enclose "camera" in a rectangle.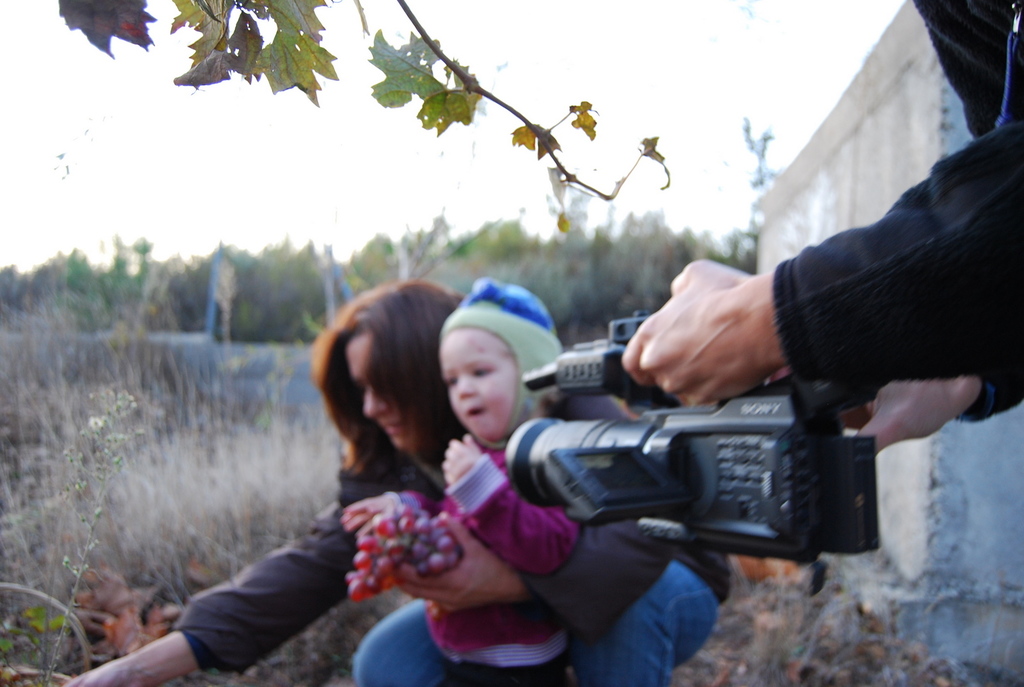
<box>506,311,882,568</box>.
